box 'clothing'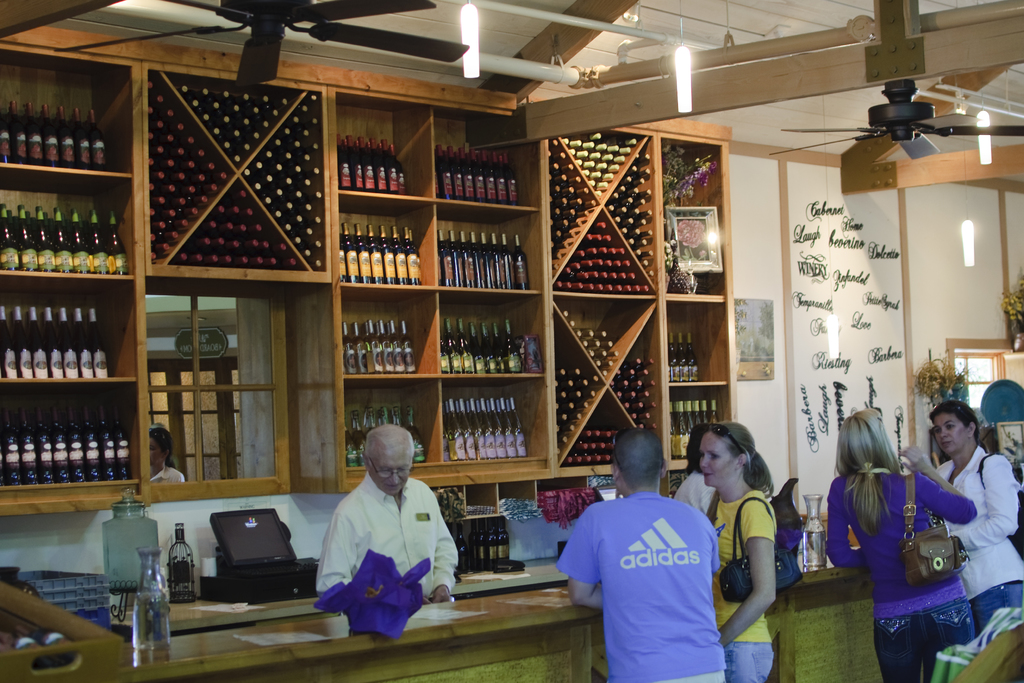
[312, 457, 458, 637]
